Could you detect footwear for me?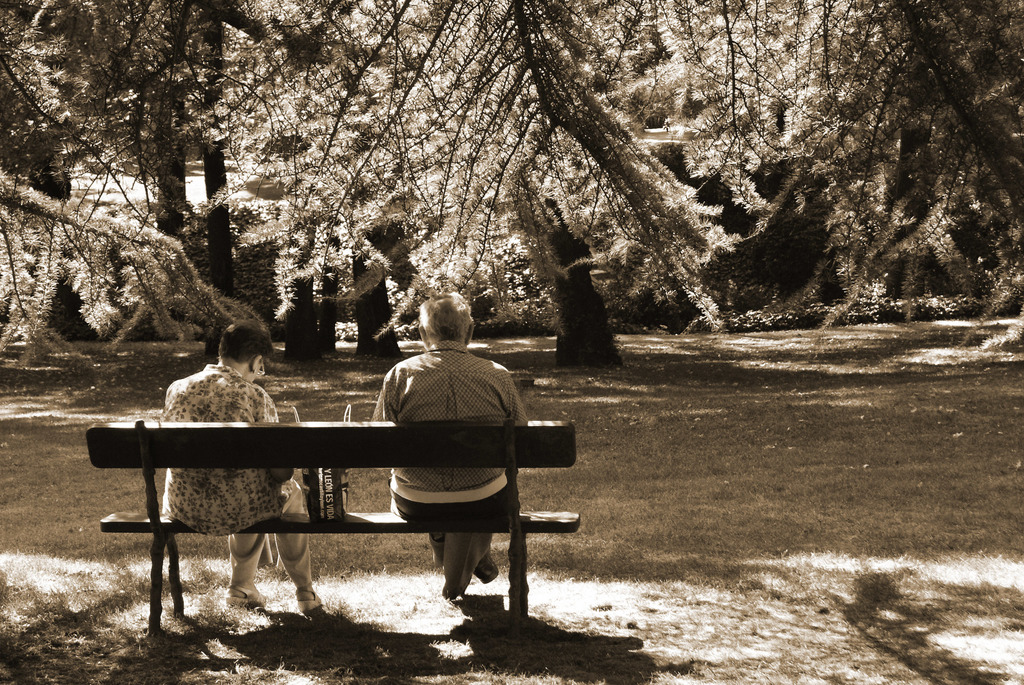
Detection result: bbox(474, 553, 493, 585).
